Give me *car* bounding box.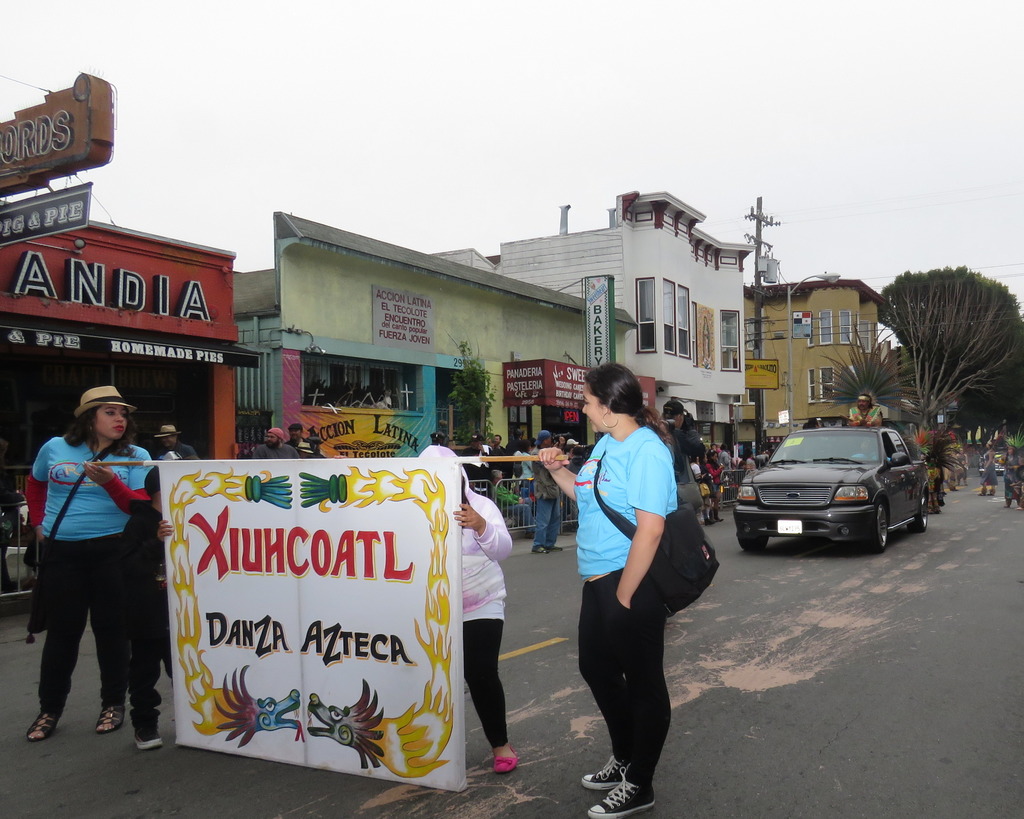
bbox=(655, 455, 705, 536).
